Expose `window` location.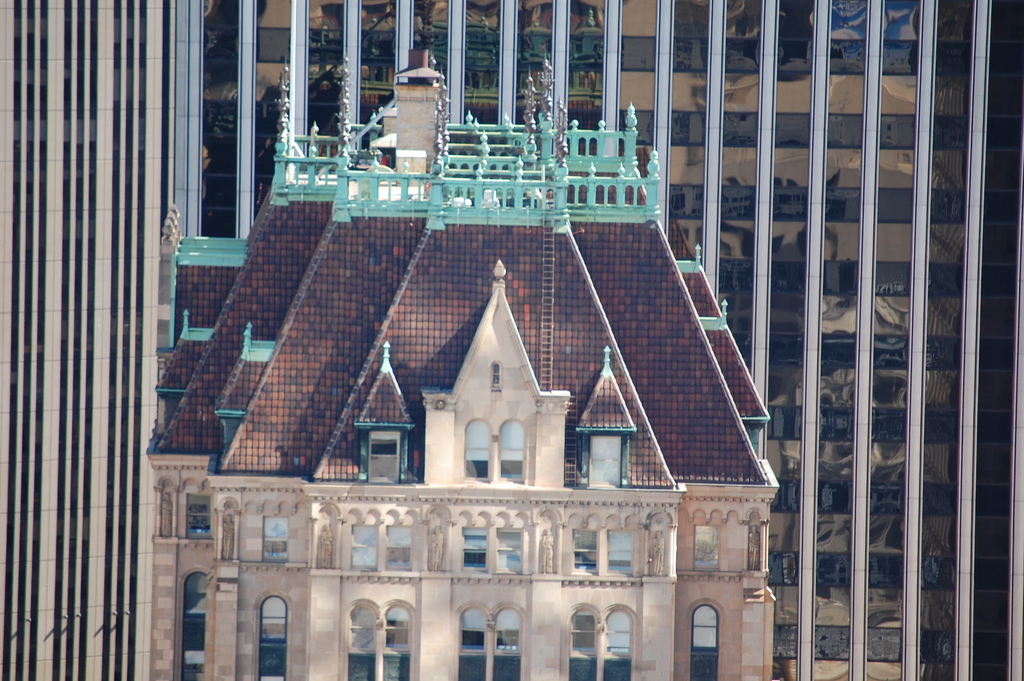
Exposed at 390 521 419 573.
